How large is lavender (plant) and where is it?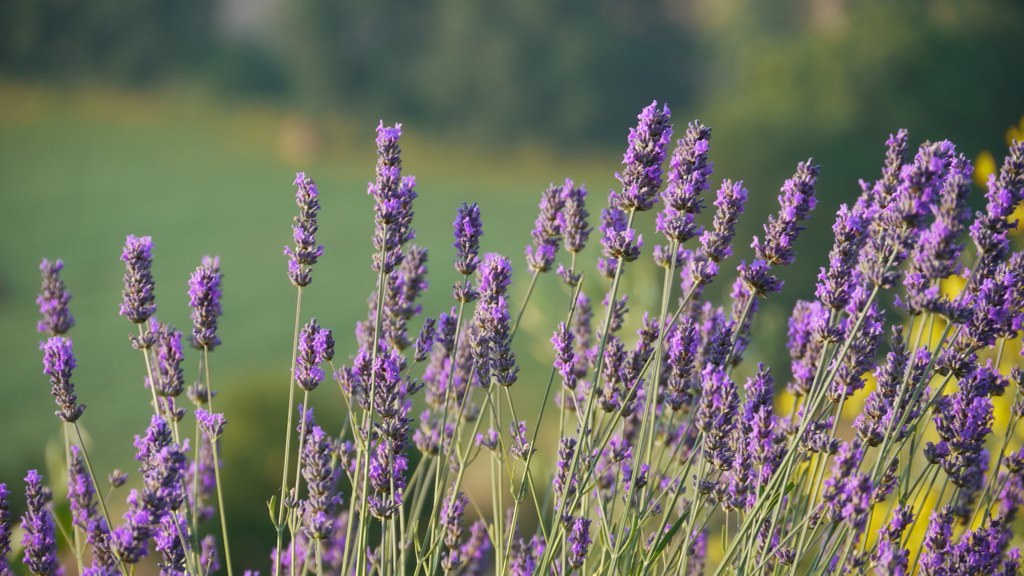
Bounding box: bbox=(574, 174, 750, 497).
